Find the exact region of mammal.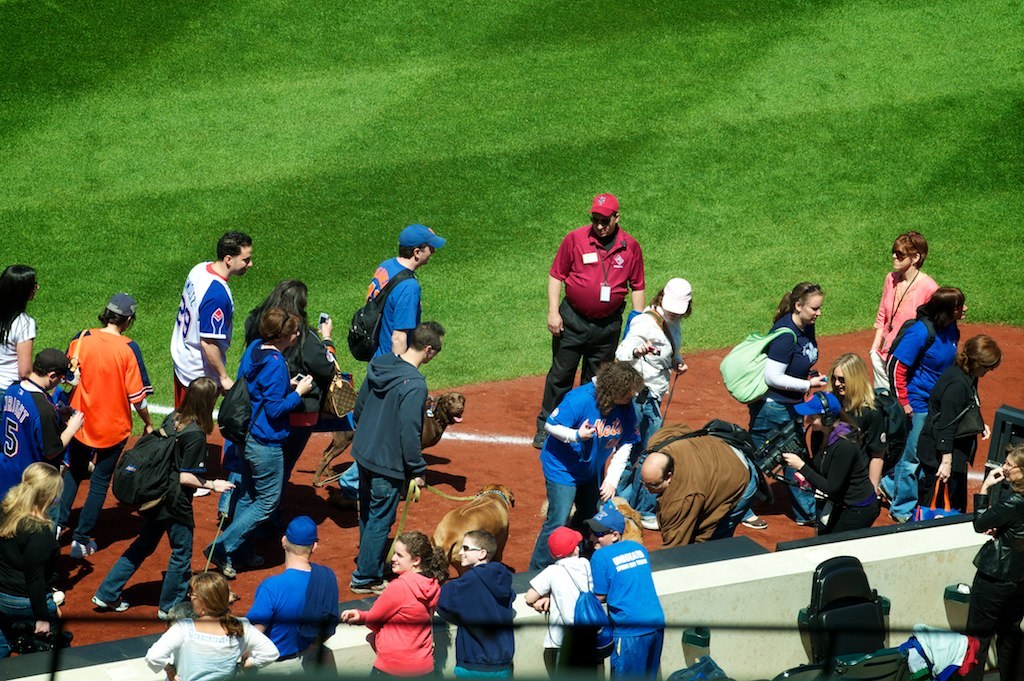
Exact region: 0 348 84 503.
